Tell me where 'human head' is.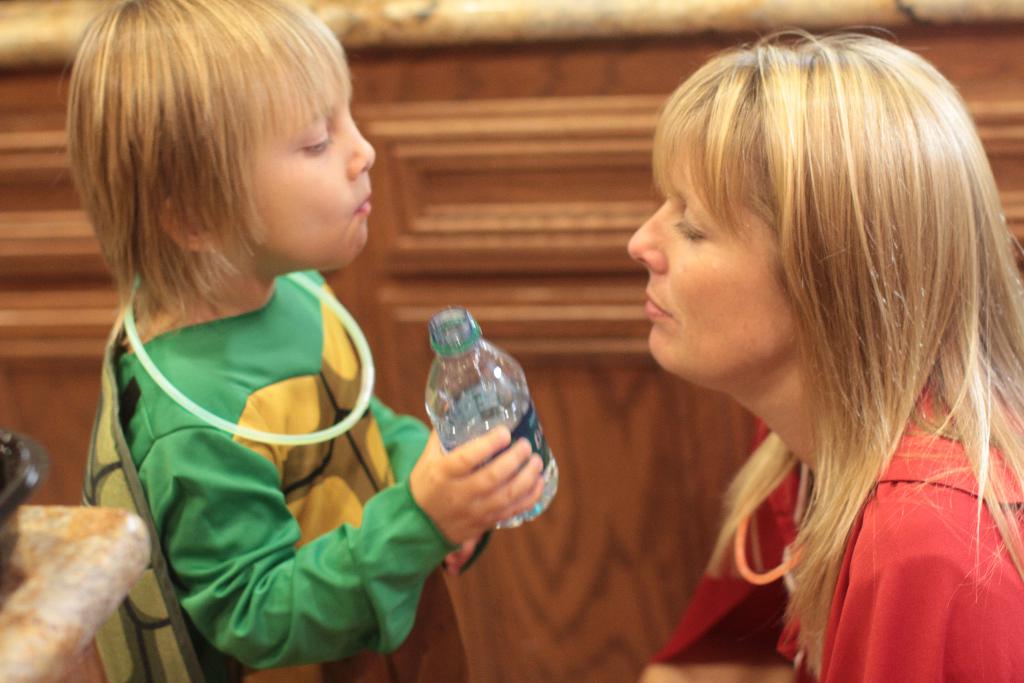
'human head' is at detection(625, 37, 990, 390).
